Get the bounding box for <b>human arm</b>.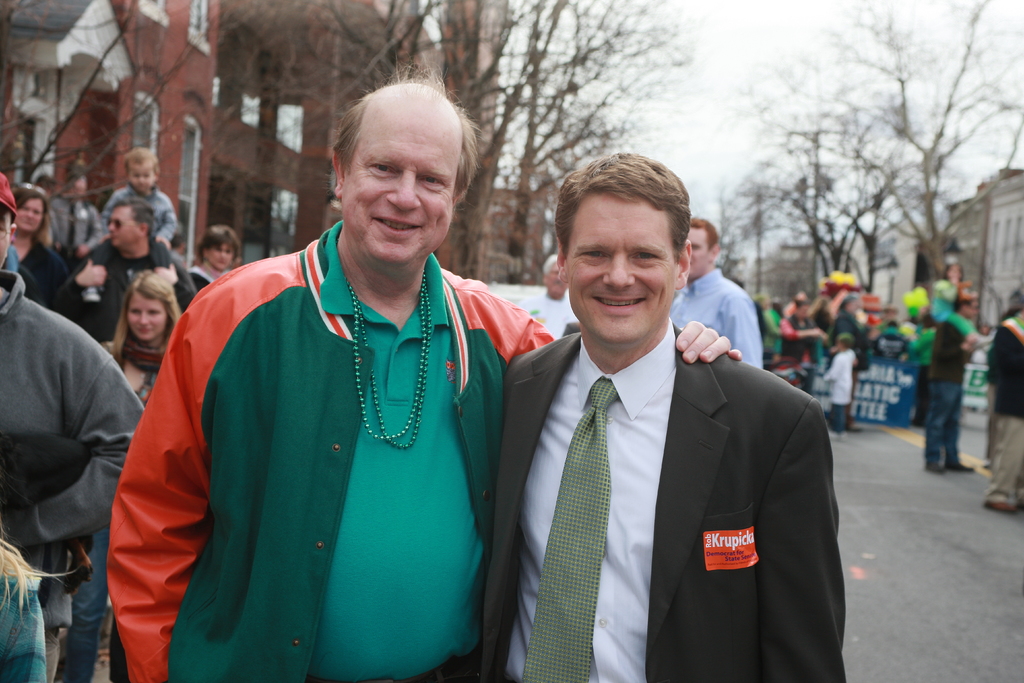
BBox(105, 268, 225, 682).
